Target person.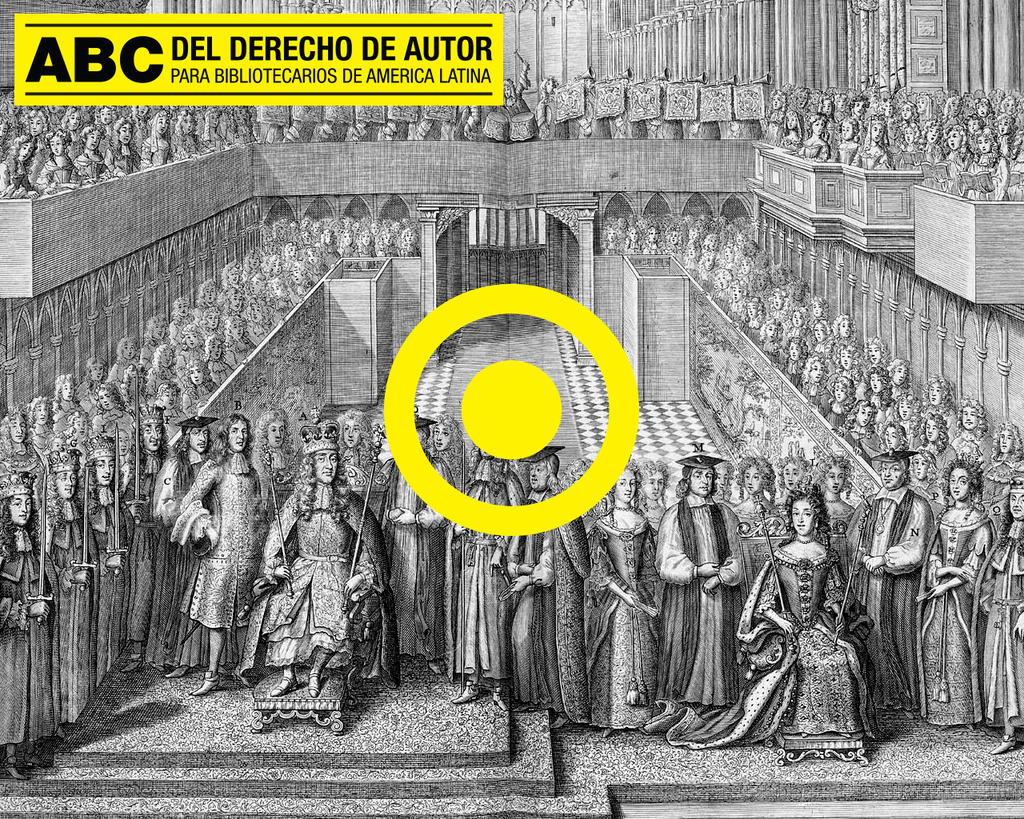
Target region: 428,414,465,478.
